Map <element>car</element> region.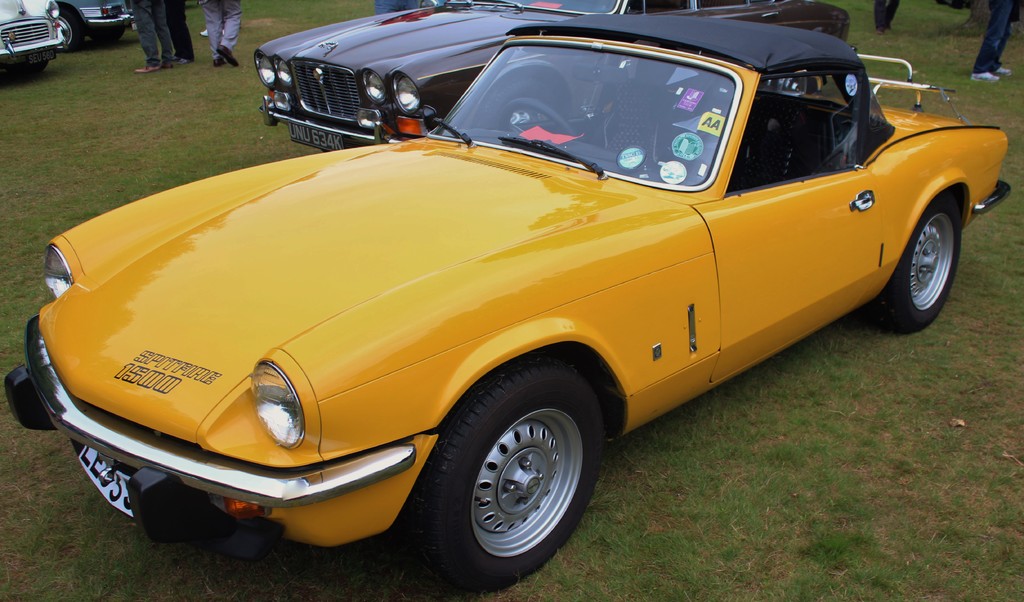
Mapped to [x1=59, y1=0, x2=145, y2=44].
